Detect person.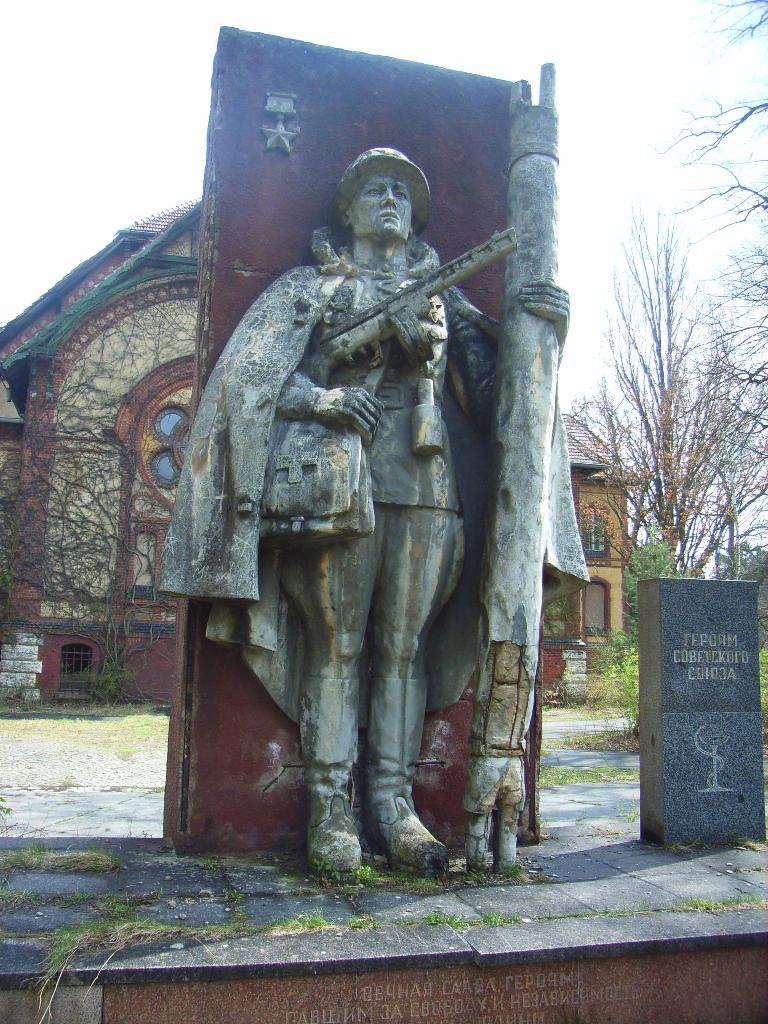
Detected at [x1=169, y1=93, x2=598, y2=896].
